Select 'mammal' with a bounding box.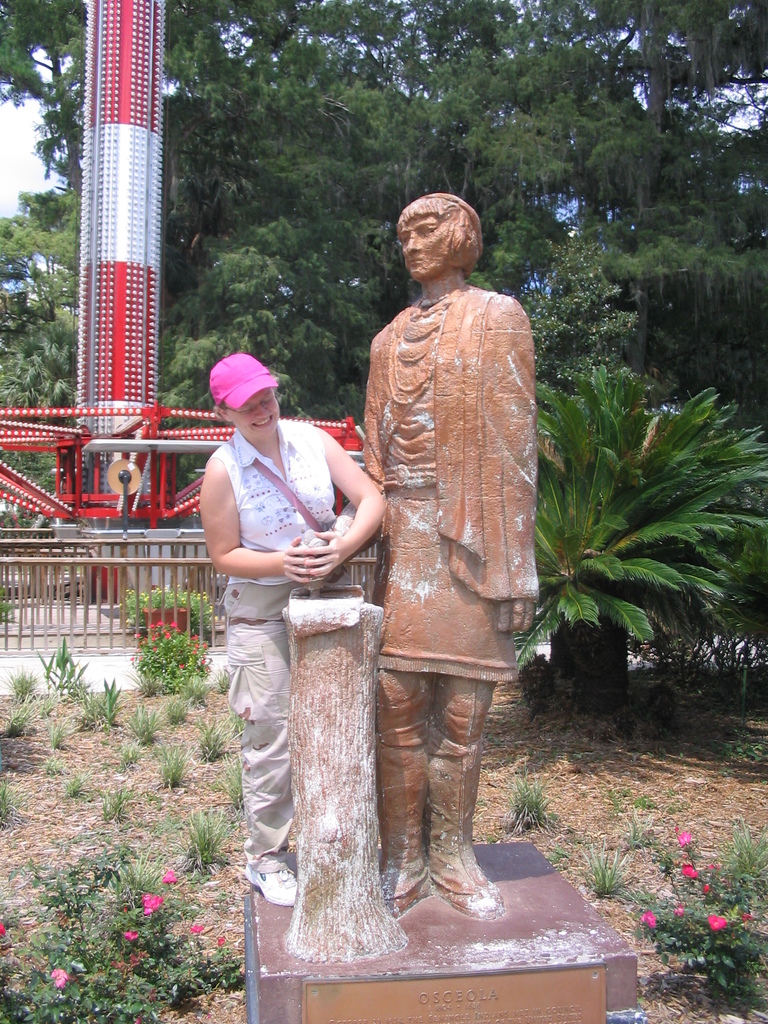
detection(300, 186, 544, 917).
